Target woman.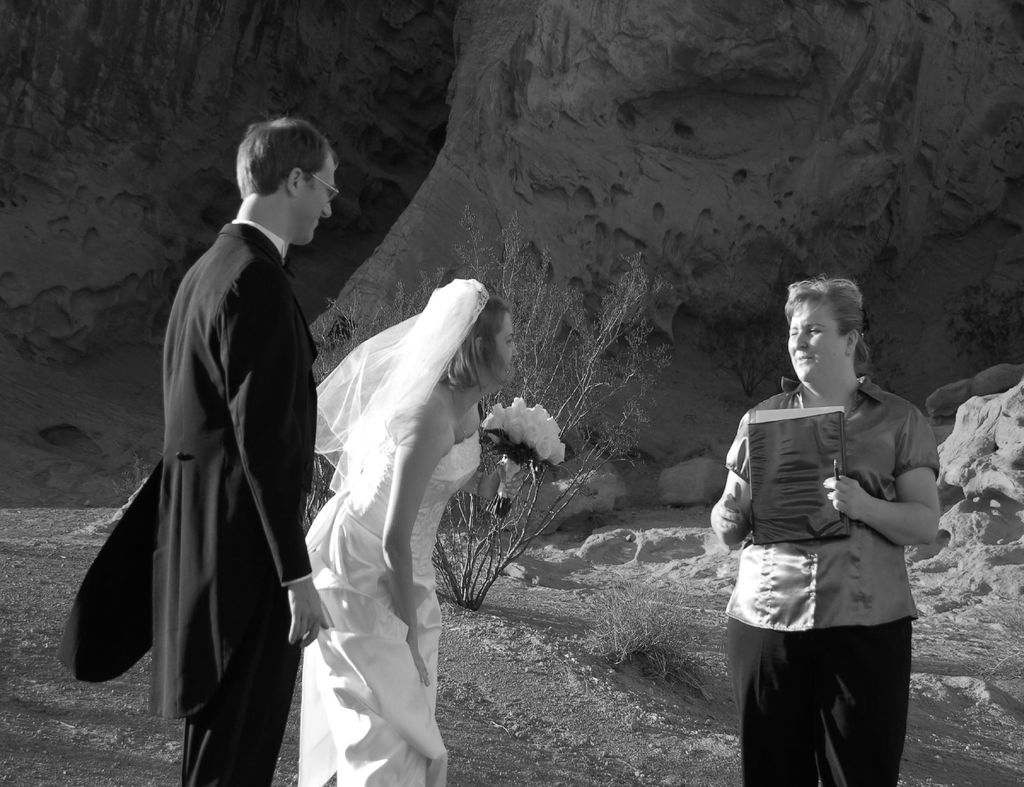
Target region: (264,196,511,783).
